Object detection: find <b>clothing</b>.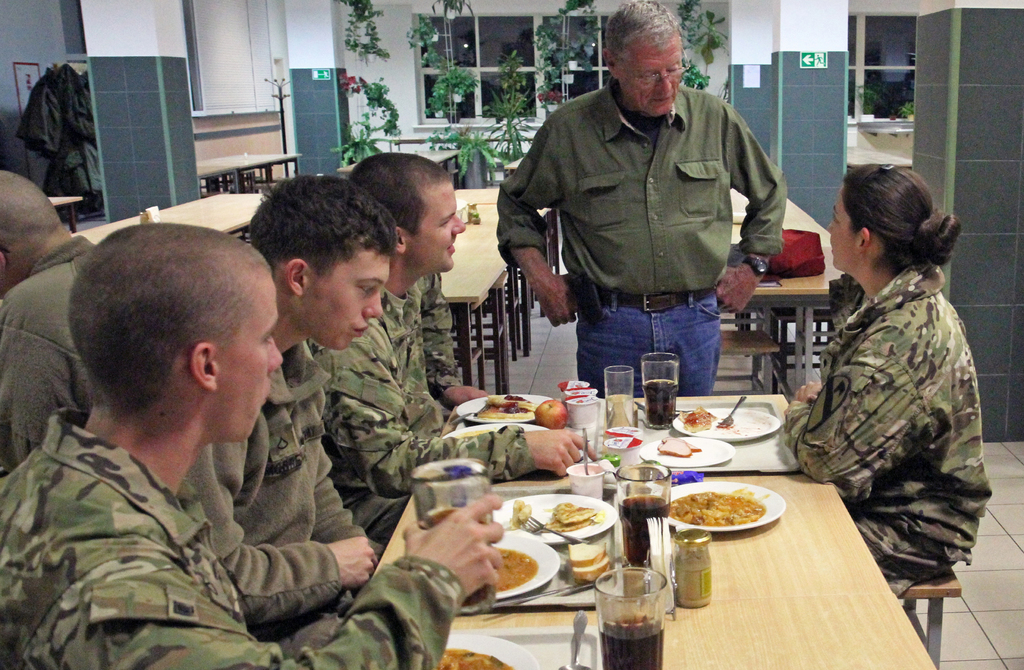
x1=22, y1=66, x2=95, y2=195.
